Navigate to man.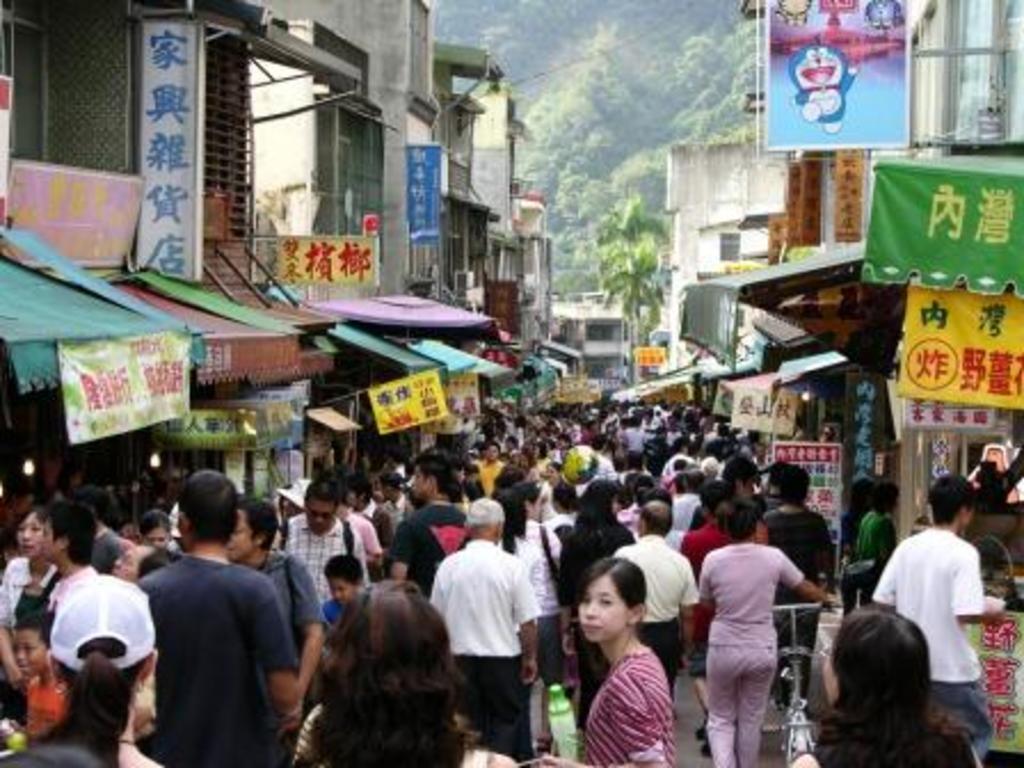
Navigation target: bbox=(135, 466, 295, 766).
